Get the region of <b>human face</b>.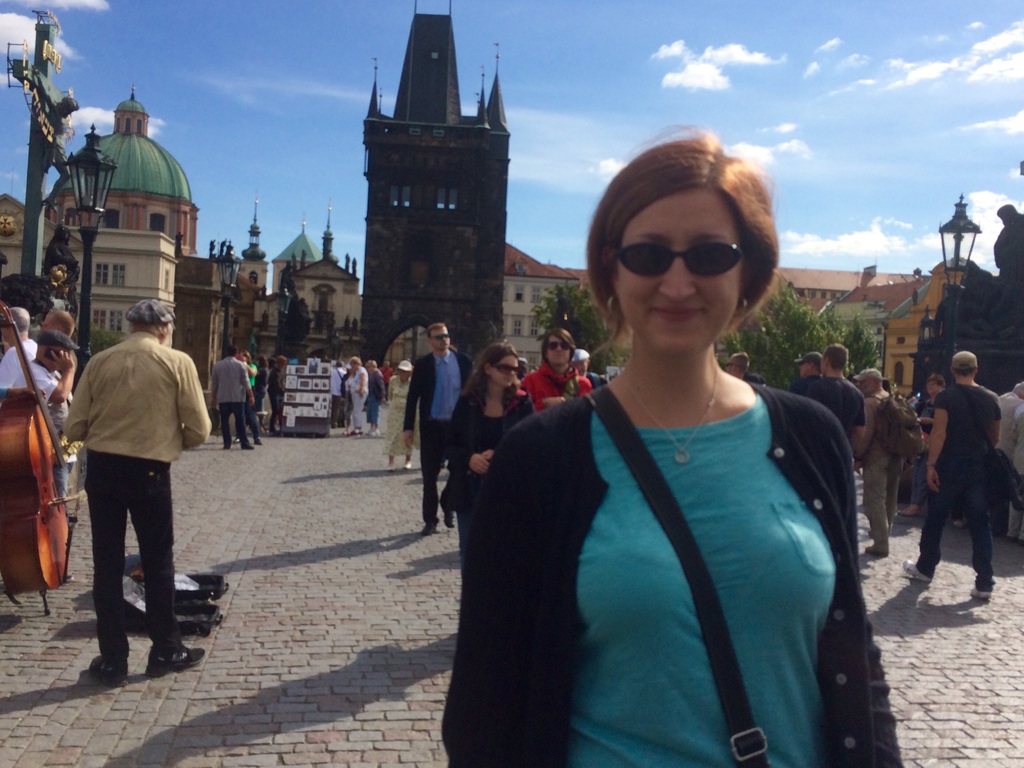
crop(60, 227, 69, 237).
